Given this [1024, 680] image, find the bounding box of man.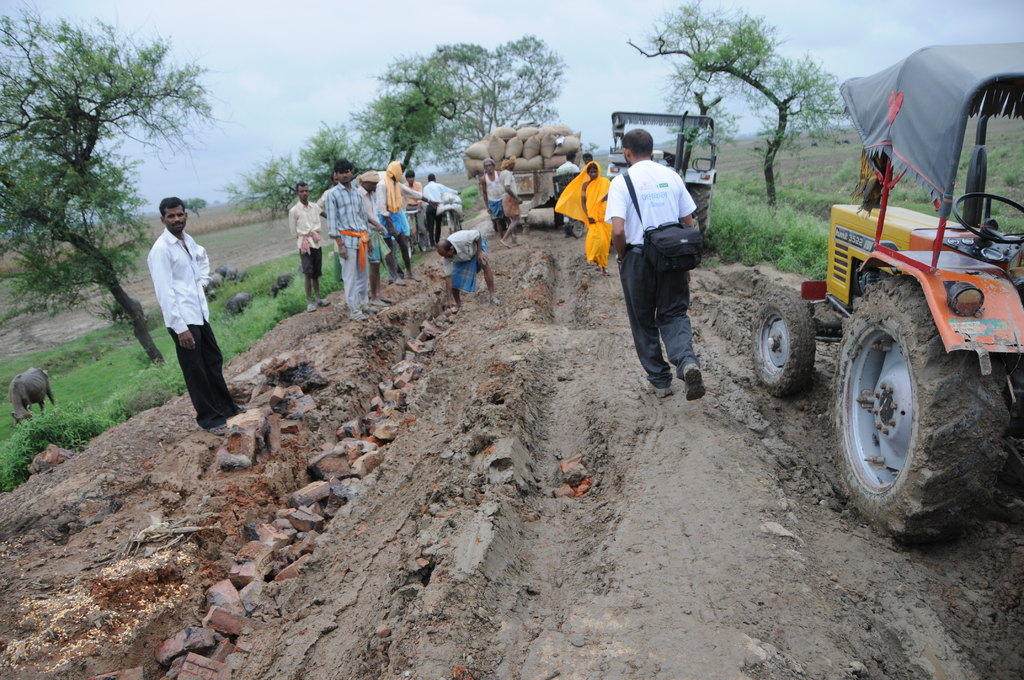
(left=602, top=133, right=730, bottom=407).
